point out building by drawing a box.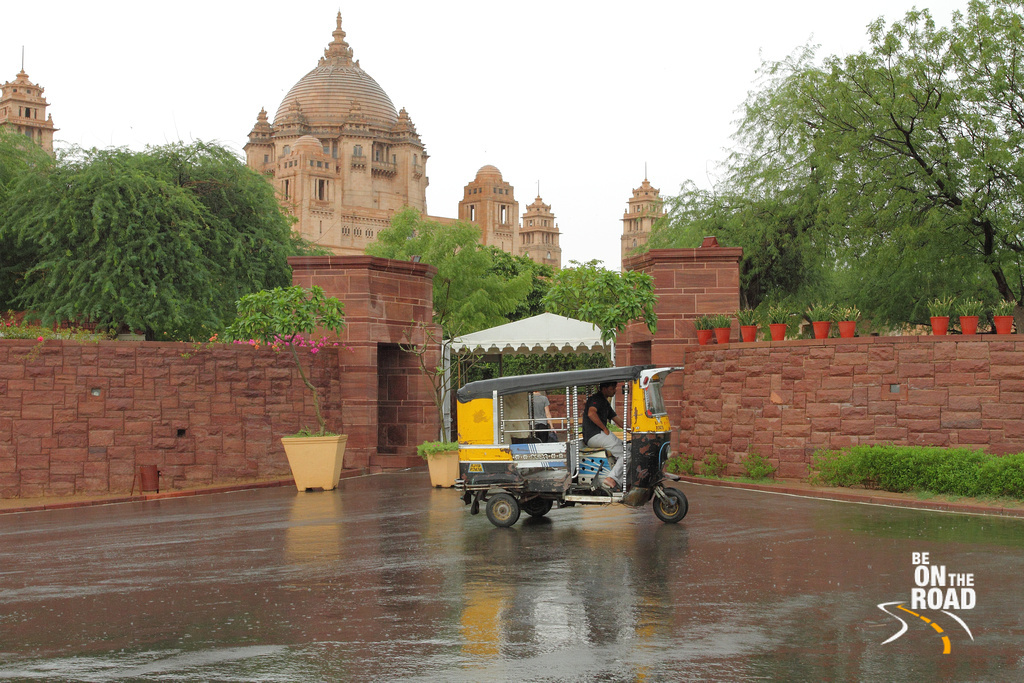
<bbox>0, 8, 1023, 521</bbox>.
